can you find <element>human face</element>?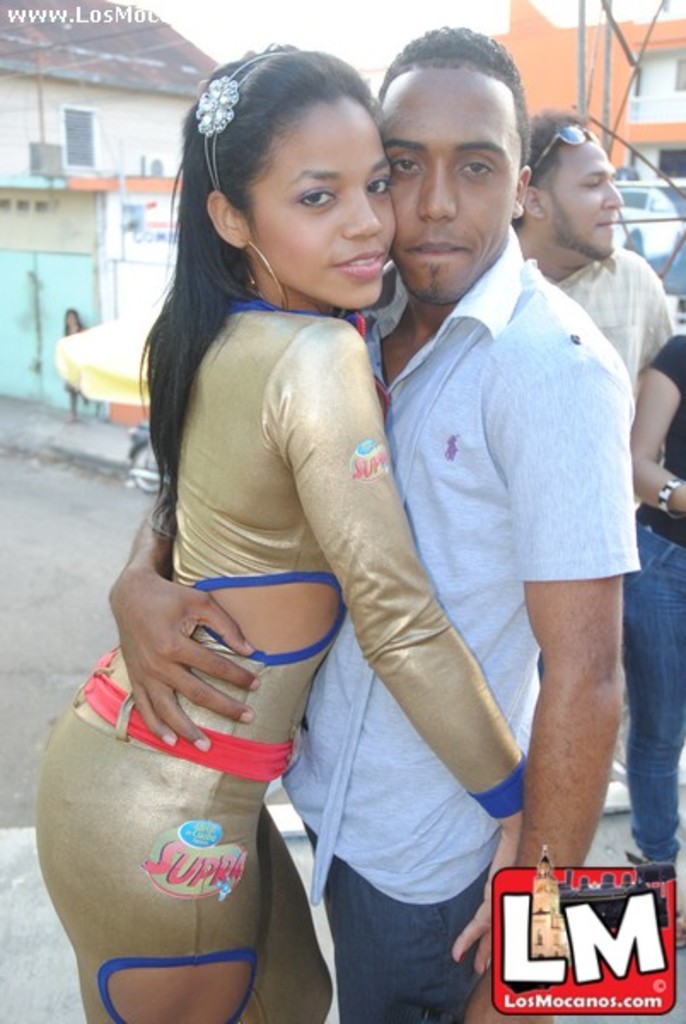
Yes, bounding box: (left=253, top=101, right=398, bottom=312).
